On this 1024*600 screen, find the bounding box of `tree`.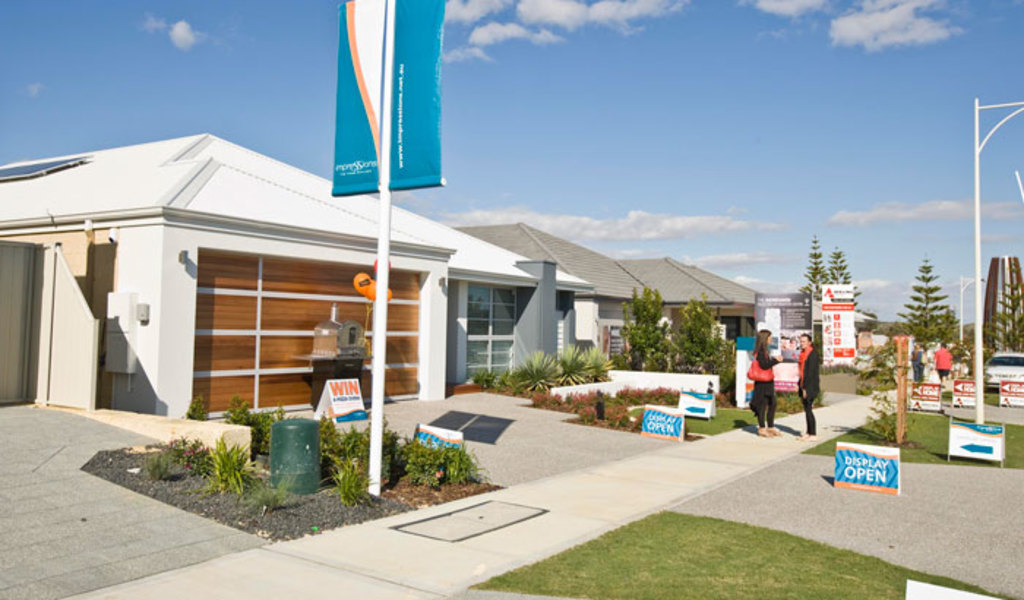
Bounding box: [828,247,863,312].
